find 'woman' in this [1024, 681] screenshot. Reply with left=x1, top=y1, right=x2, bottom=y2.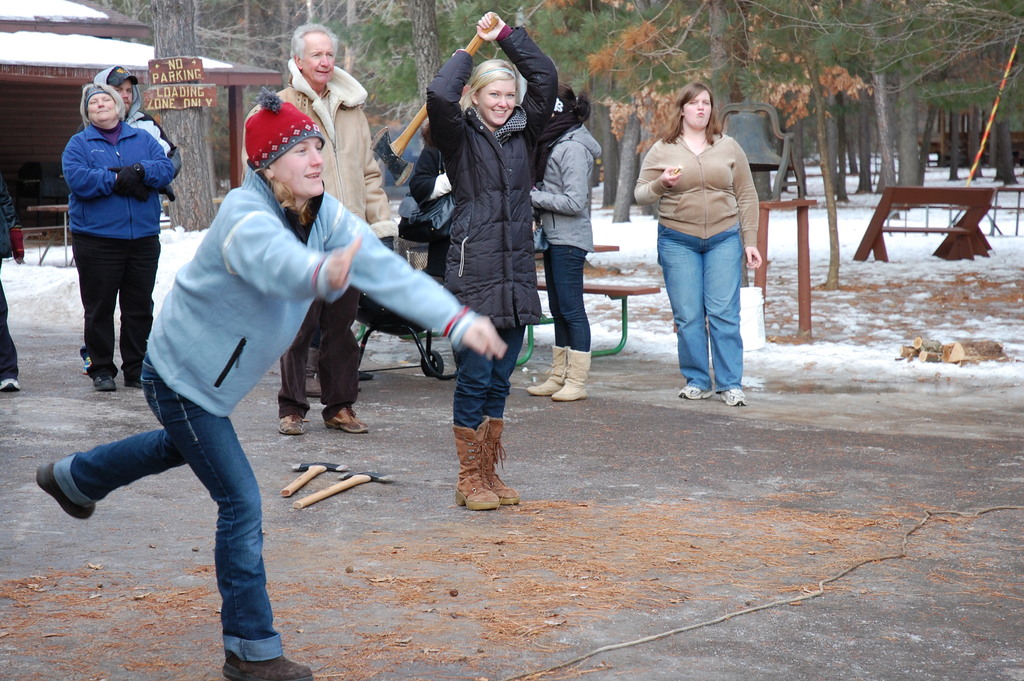
left=426, top=12, right=559, bottom=511.
